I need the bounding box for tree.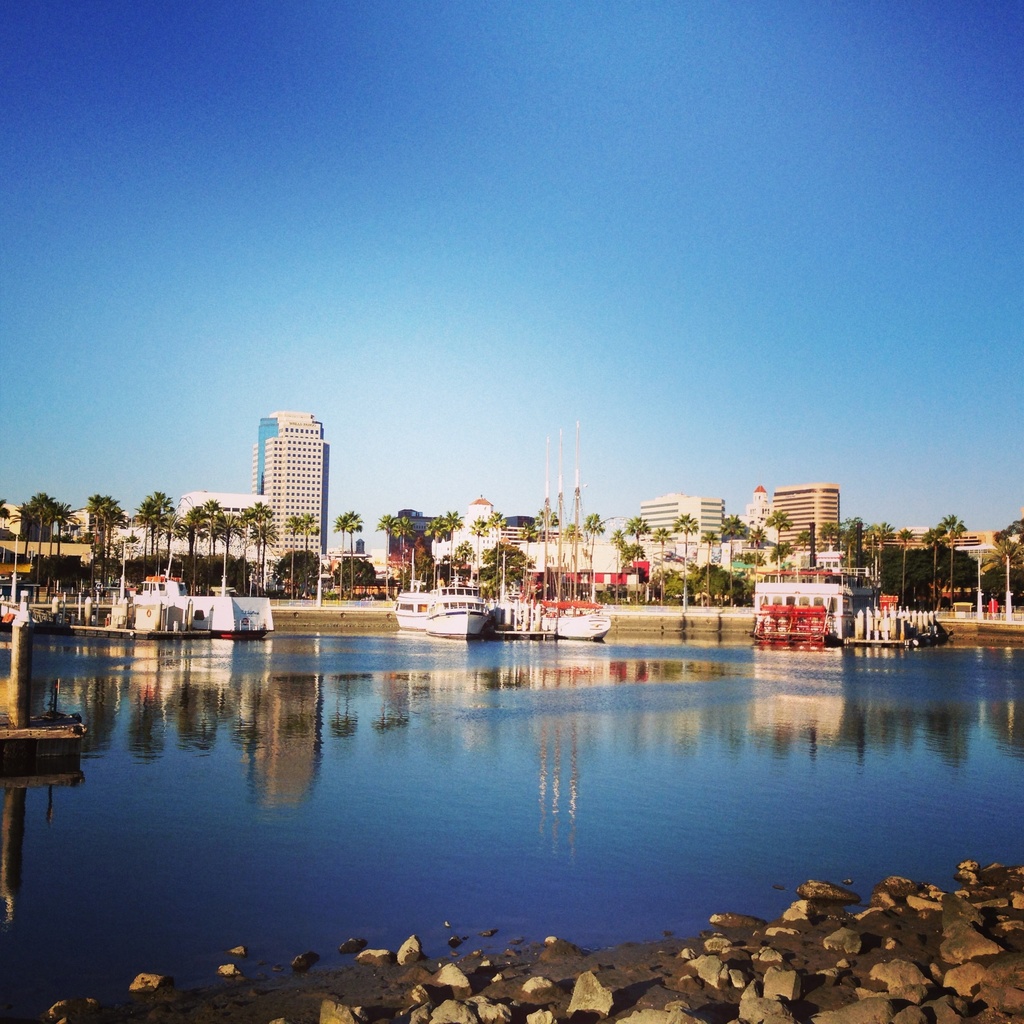
Here it is: [466, 536, 538, 602].
